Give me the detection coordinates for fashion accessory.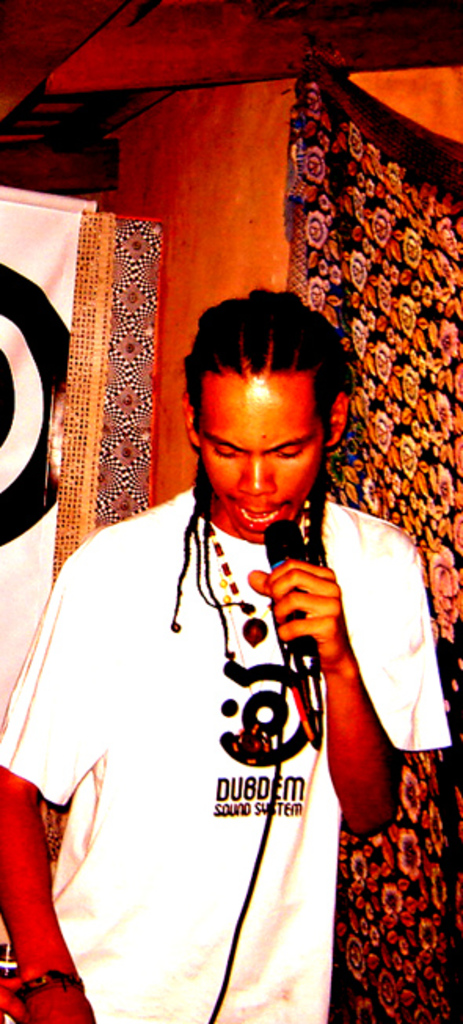
[x1=207, y1=485, x2=314, y2=644].
